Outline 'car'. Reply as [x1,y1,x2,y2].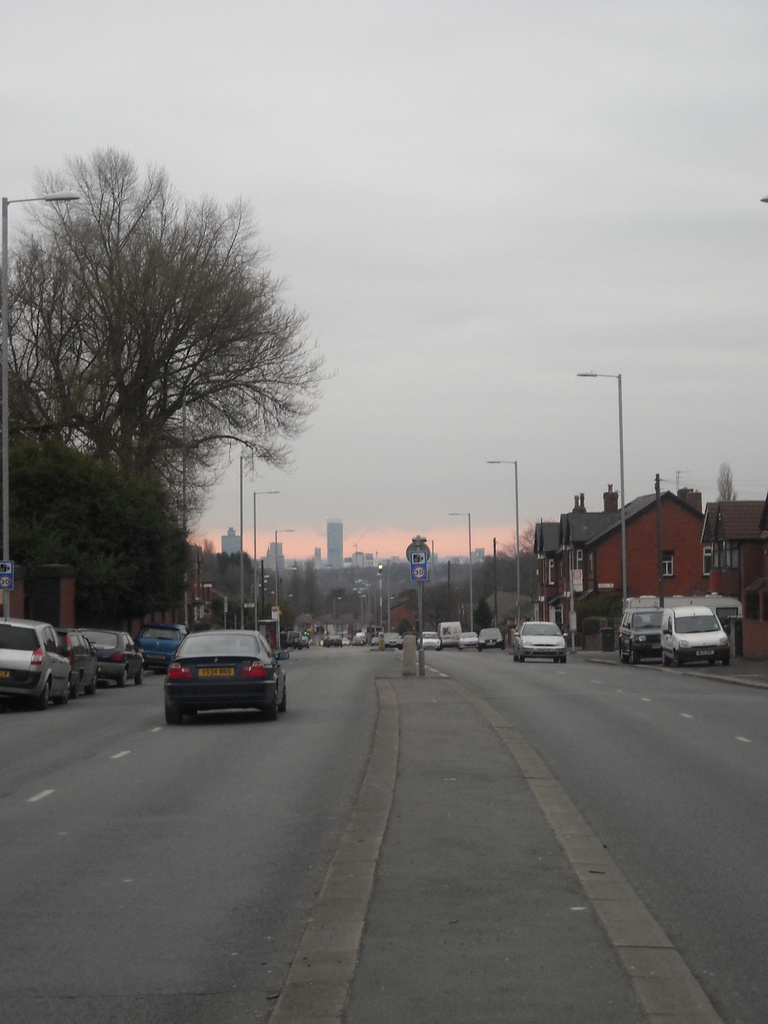
[285,636,309,659].
